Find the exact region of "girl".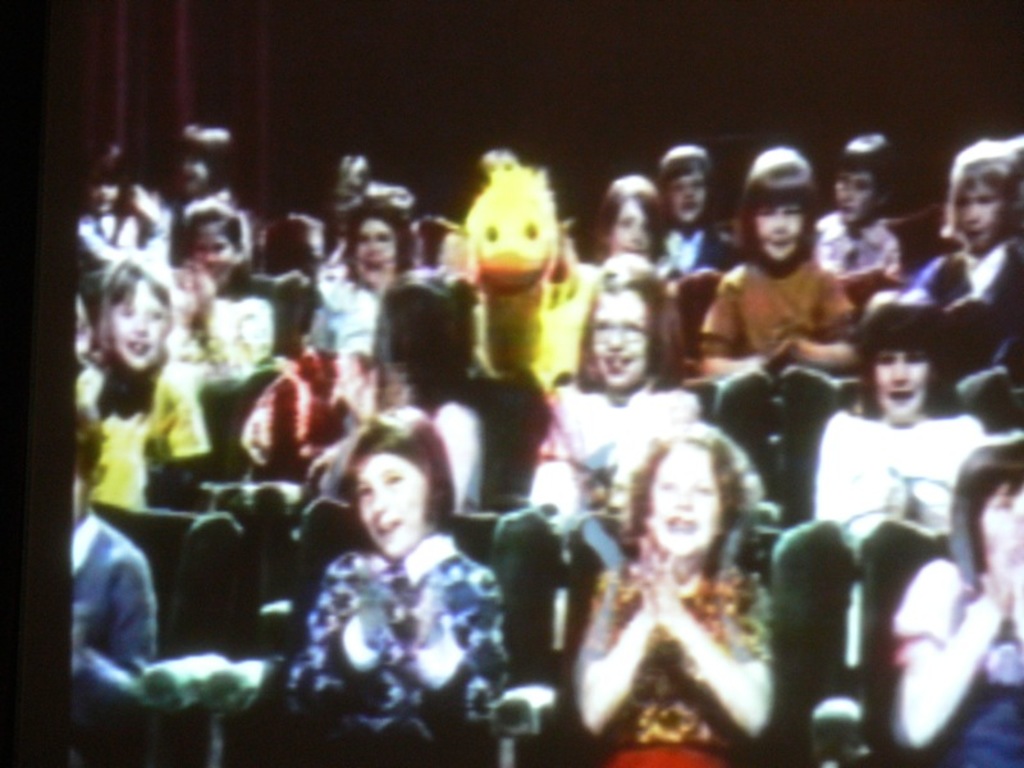
Exact region: <region>888, 430, 1023, 767</region>.
